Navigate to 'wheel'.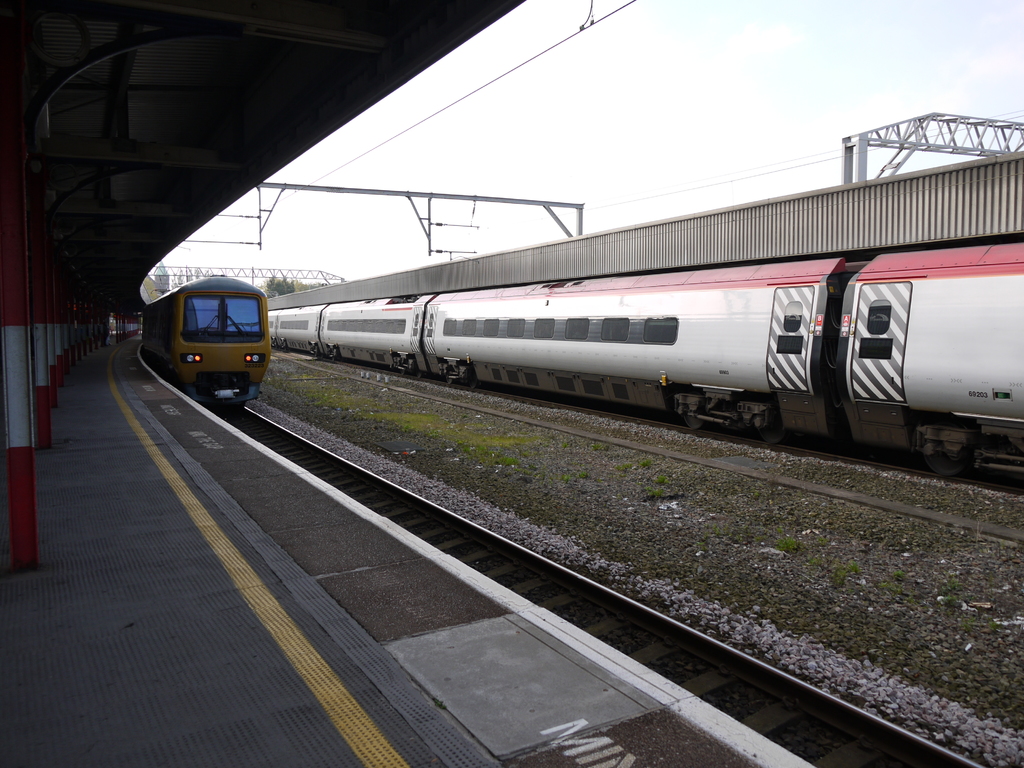
Navigation target: 682 413 701 431.
